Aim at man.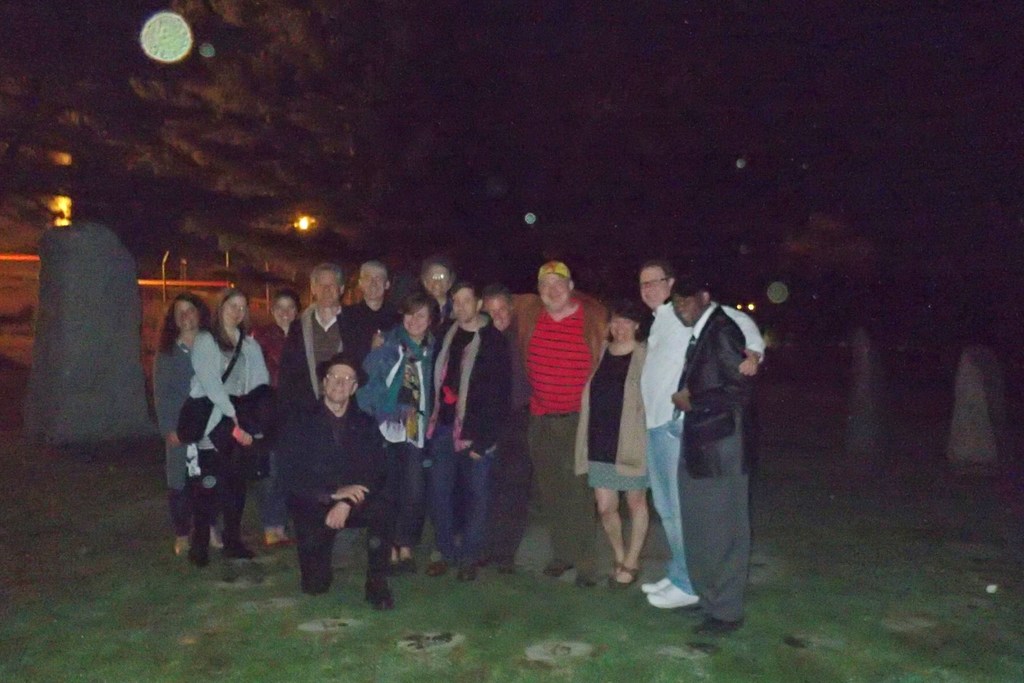
Aimed at BBox(508, 262, 618, 587).
